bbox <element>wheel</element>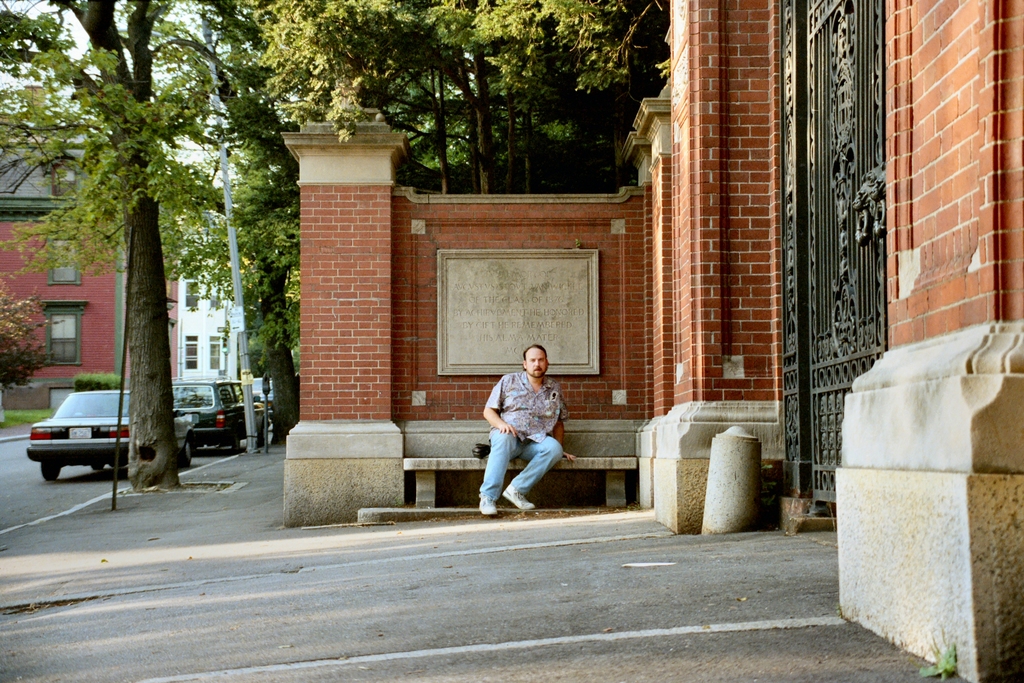
[left=88, top=465, right=106, bottom=470]
